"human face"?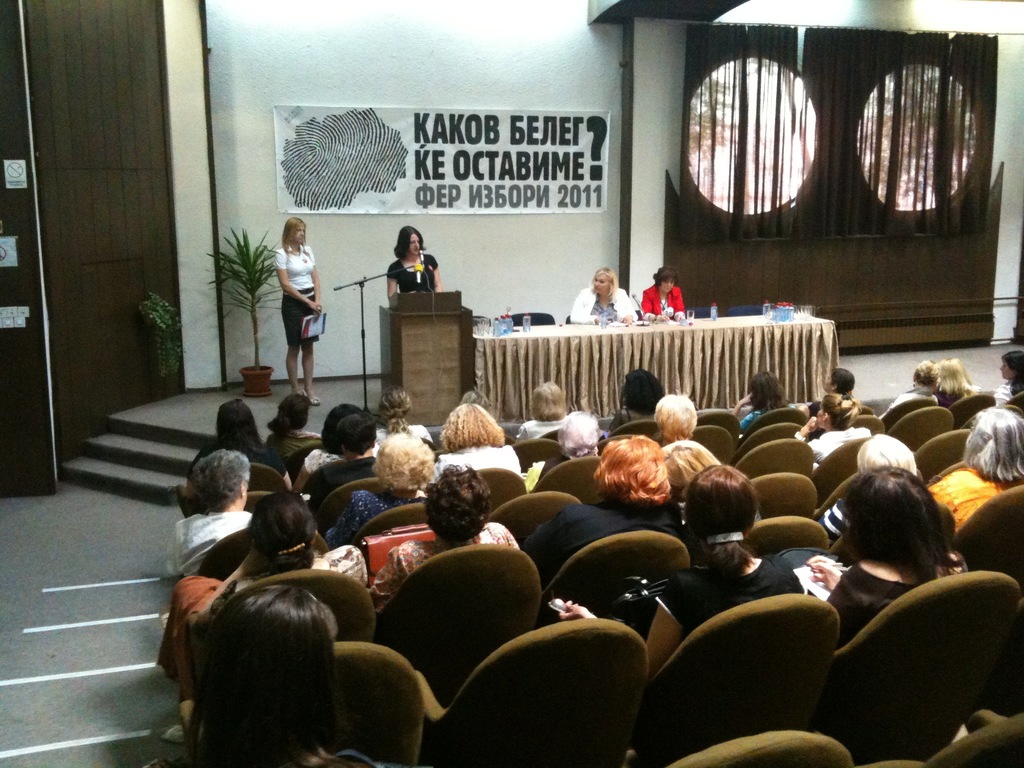
(595,273,608,294)
